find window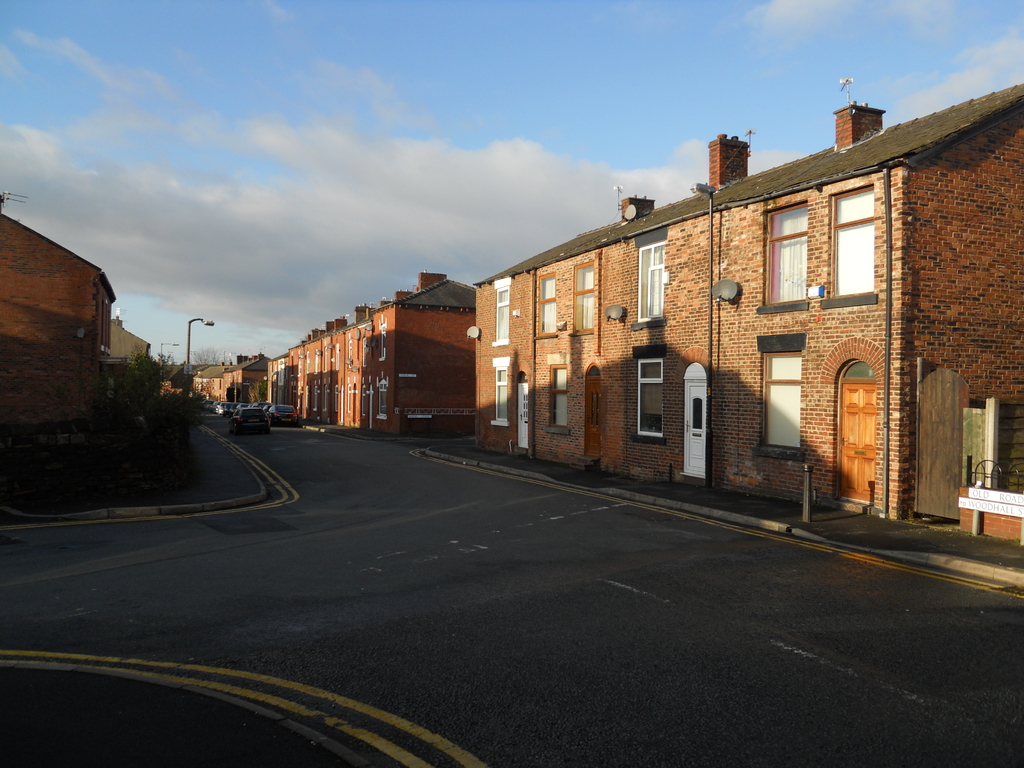
bbox=[491, 279, 512, 347]
